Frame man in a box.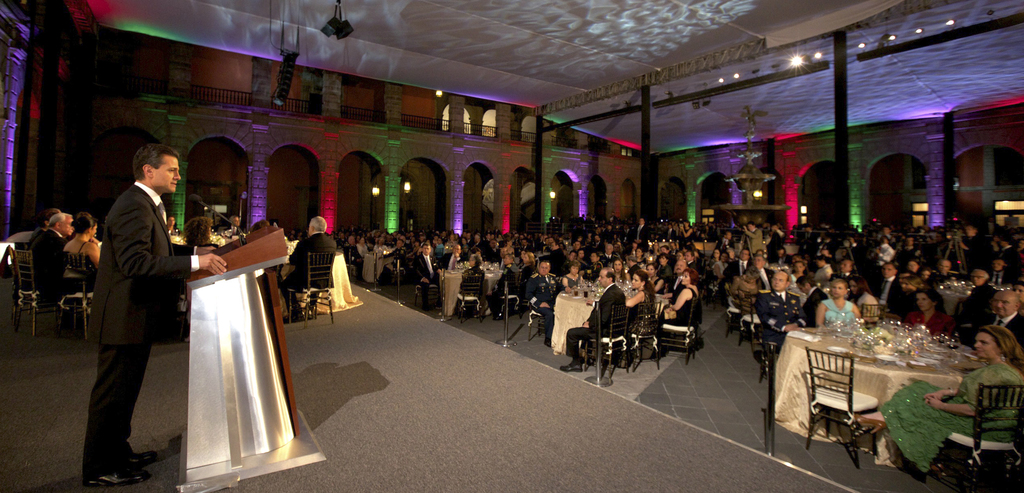
(x1=756, y1=267, x2=807, y2=351).
